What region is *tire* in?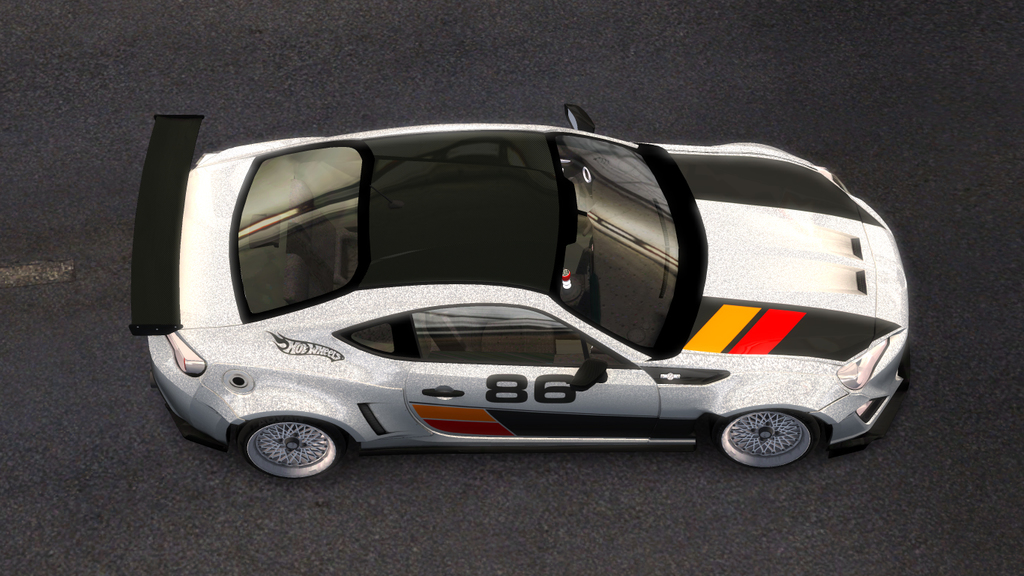
(704, 409, 831, 469).
